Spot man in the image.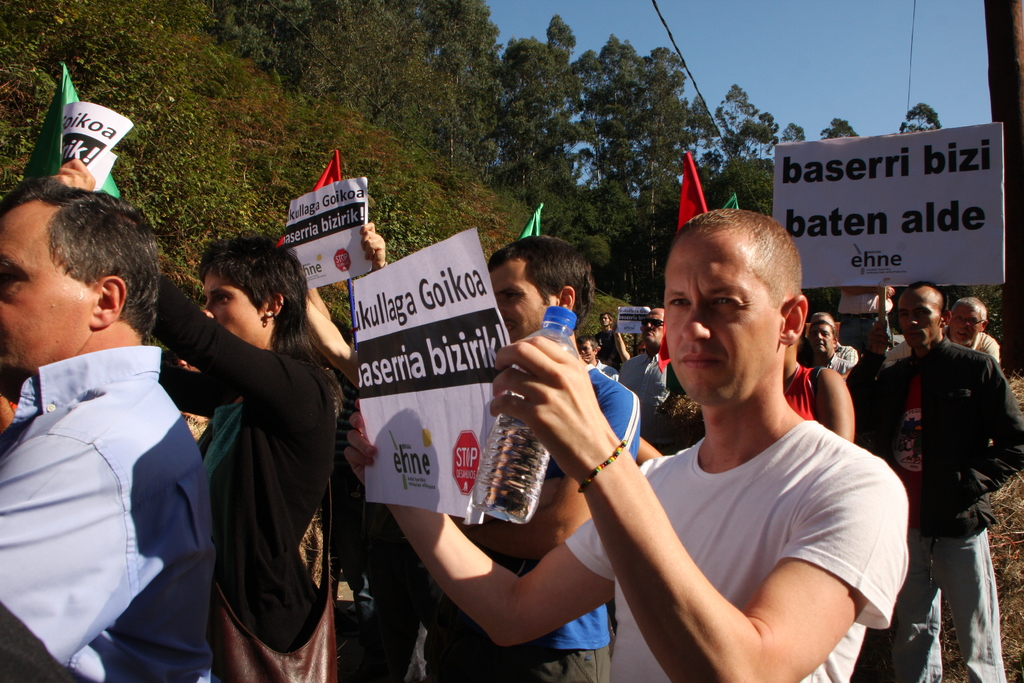
man found at (left=577, top=337, right=615, bottom=372).
